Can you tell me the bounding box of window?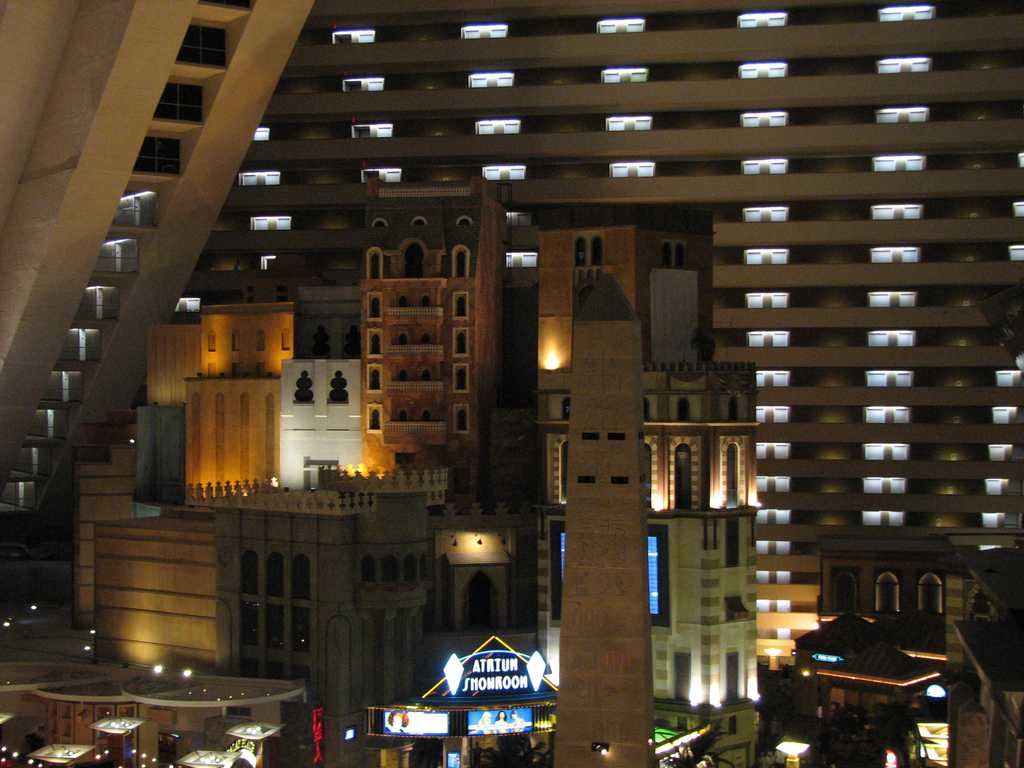
[x1=450, y1=362, x2=467, y2=390].
